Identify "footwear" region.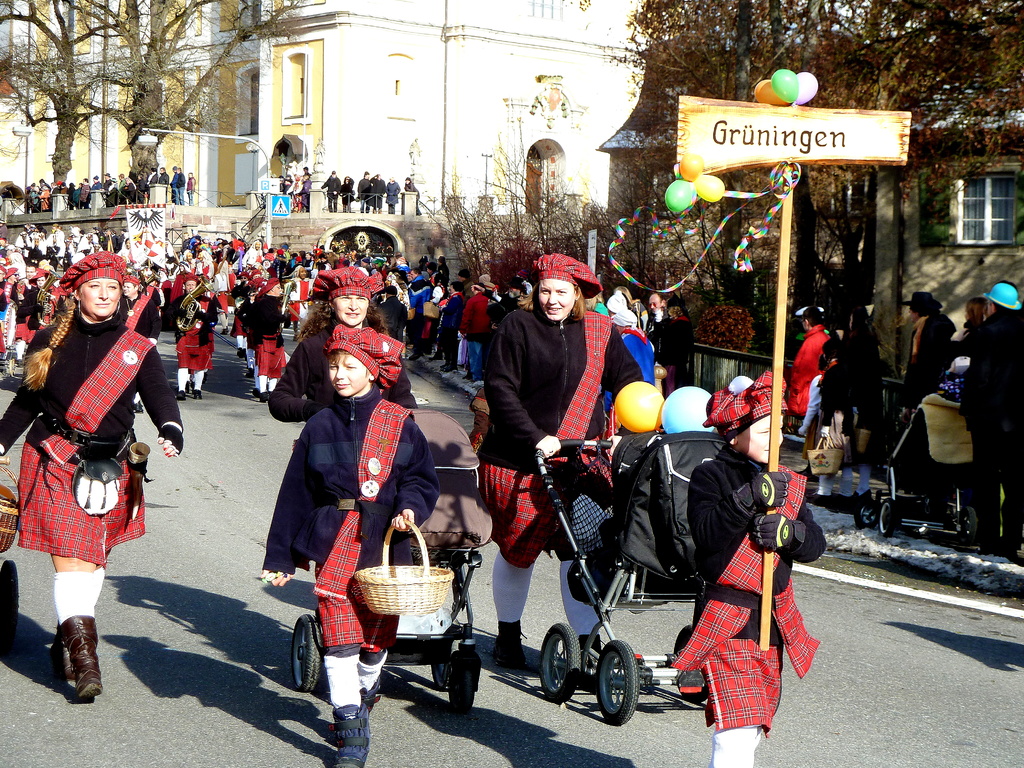
Region: box(259, 391, 273, 403).
